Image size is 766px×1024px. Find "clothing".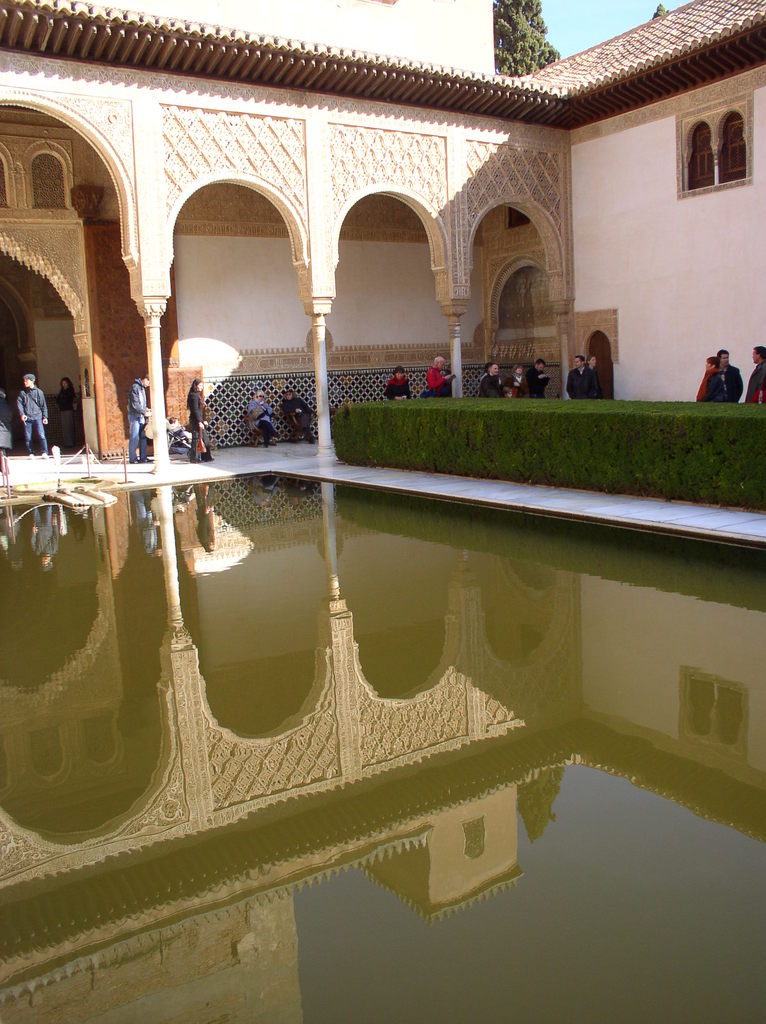
<box>714,364,754,409</box>.
